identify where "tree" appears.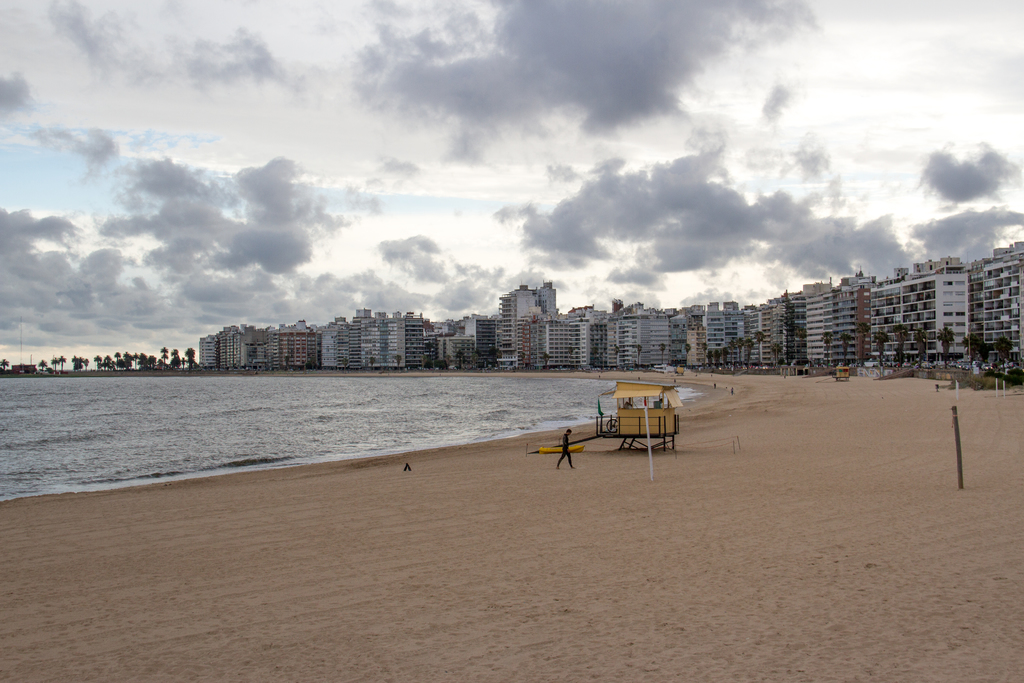
Appears at 792, 329, 804, 370.
